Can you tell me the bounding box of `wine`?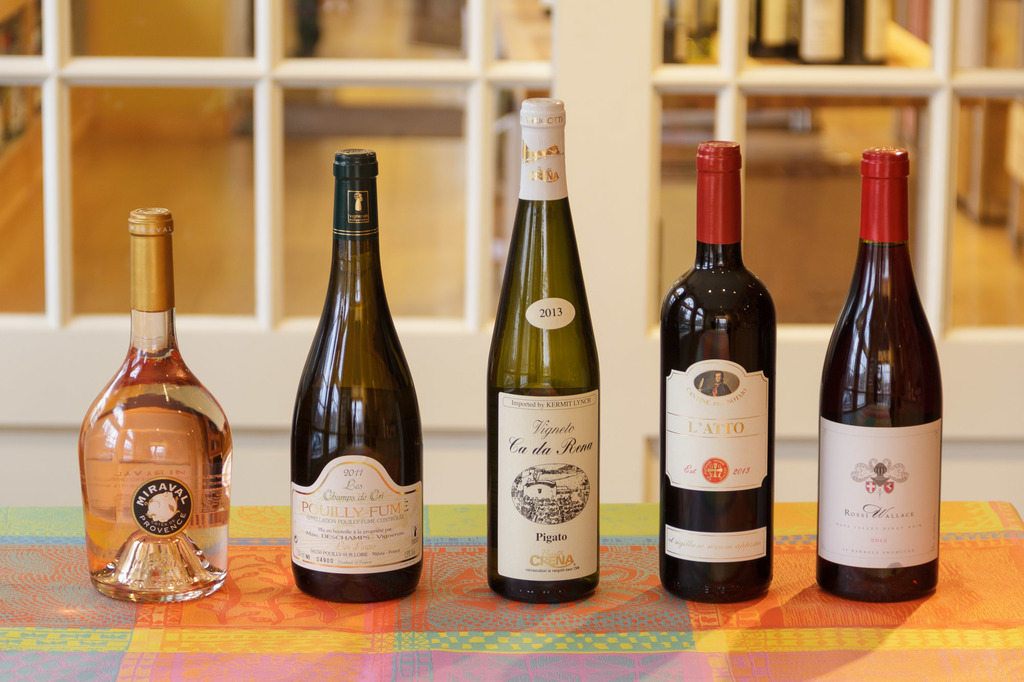
pyautogui.locateOnScreen(660, 140, 776, 606).
